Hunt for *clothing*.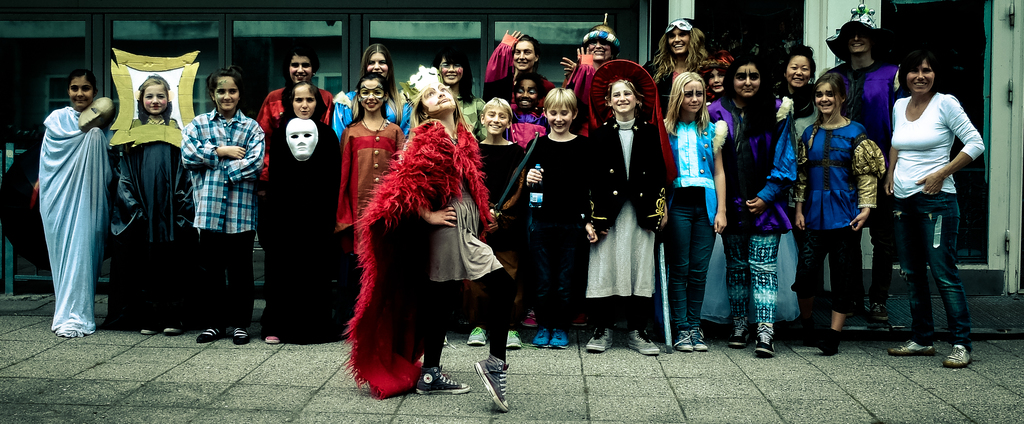
Hunted down at [left=562, top=61, right=601, bottom=134].
